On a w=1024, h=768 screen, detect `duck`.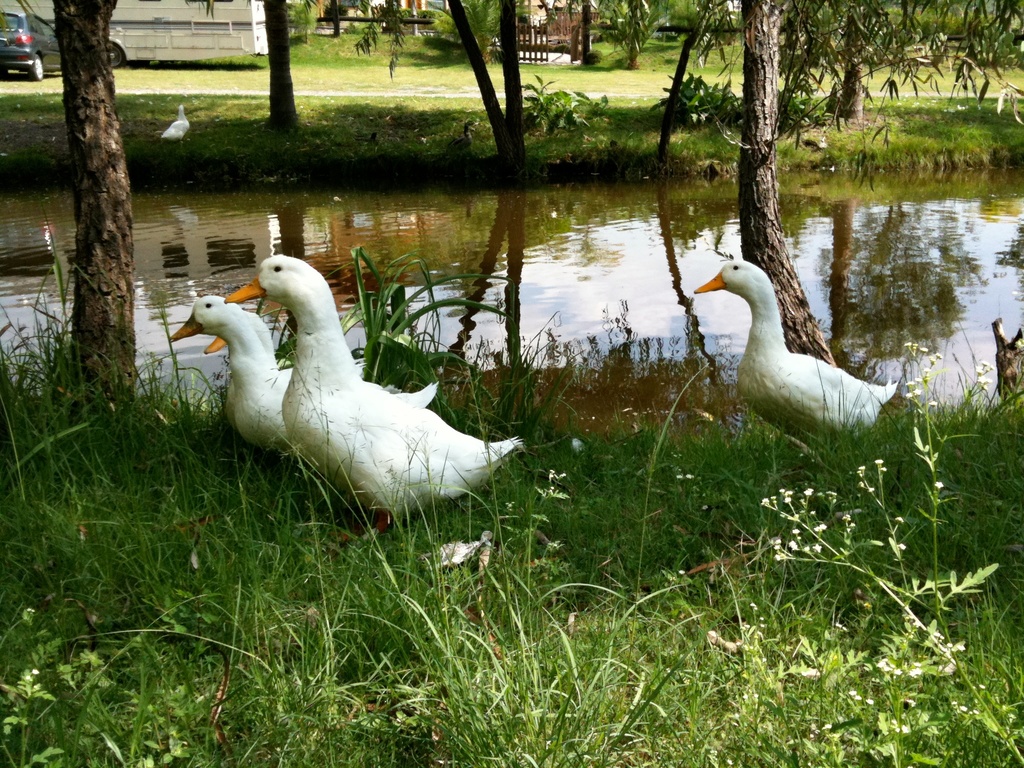
<region>694, 257, 915, 452</region>.
